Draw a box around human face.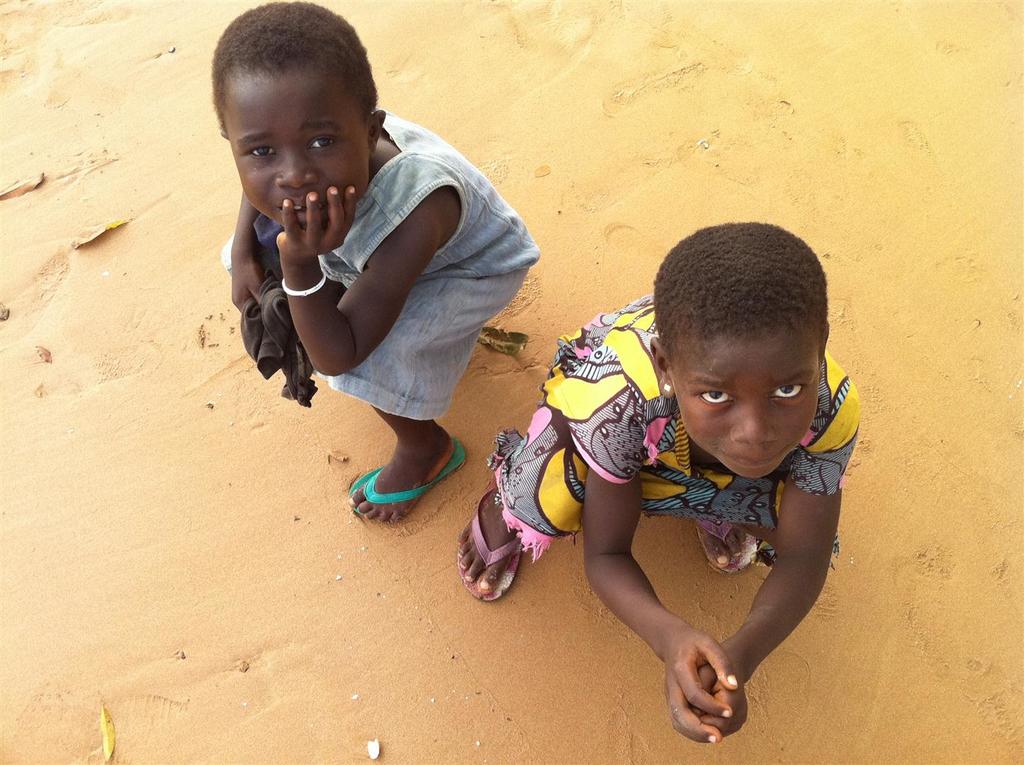
x1=678, y1=334, x2=818, y2=477.
